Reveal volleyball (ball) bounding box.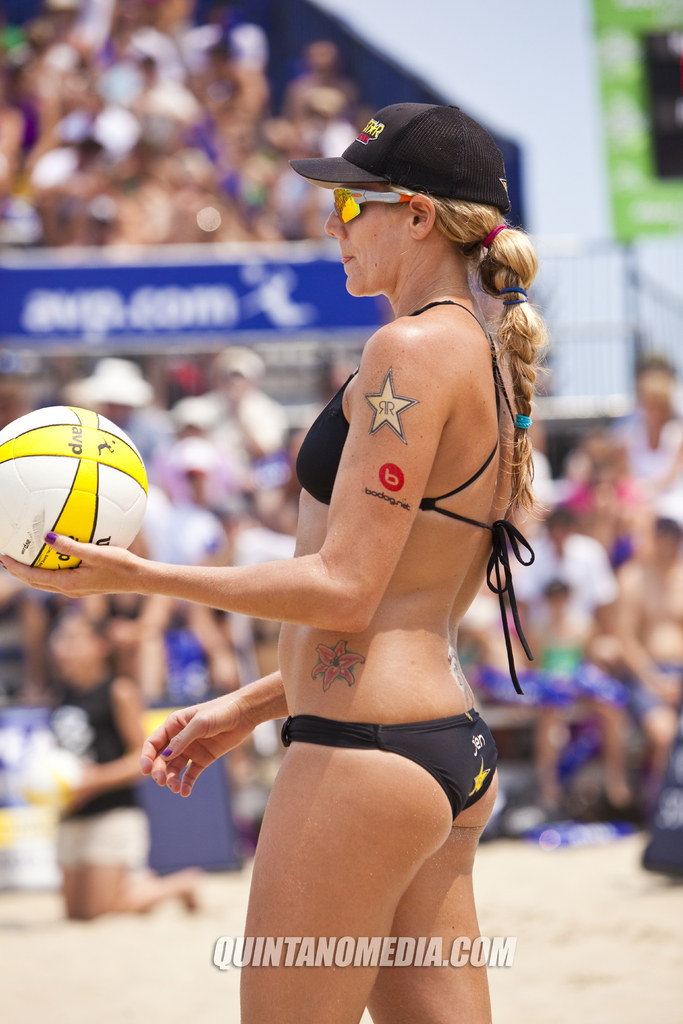
Revealed: left=0, top=401, right=150, bottom=571.
